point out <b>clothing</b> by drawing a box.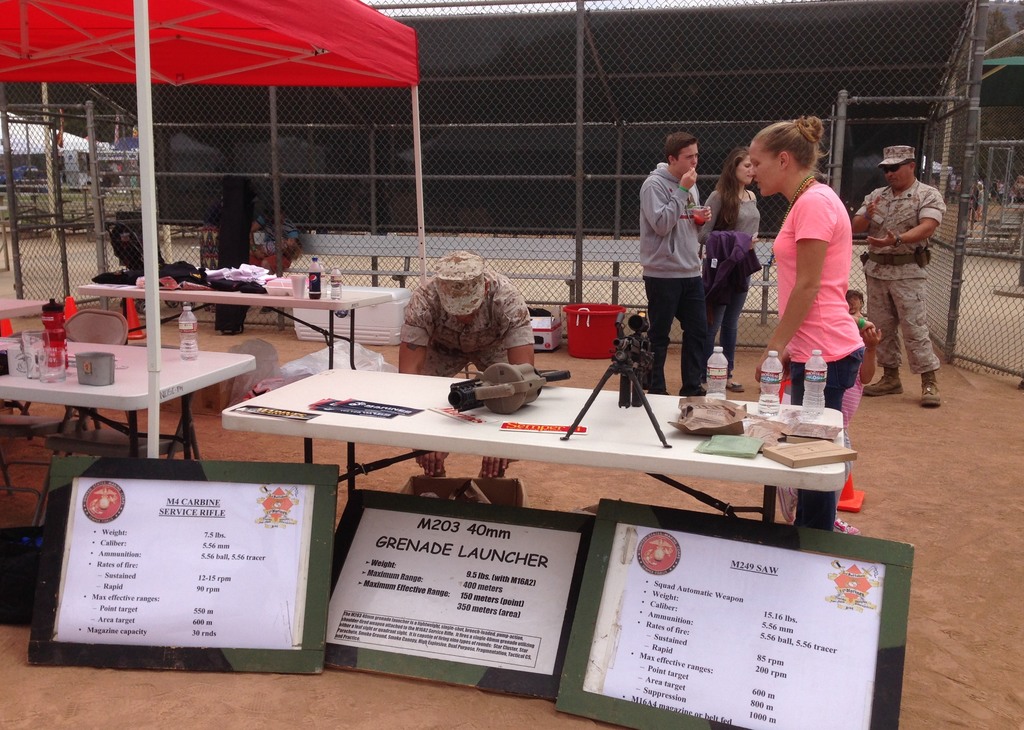
{"x1": 394, "y1": 276, "x2": 552, "y2": 399}.
